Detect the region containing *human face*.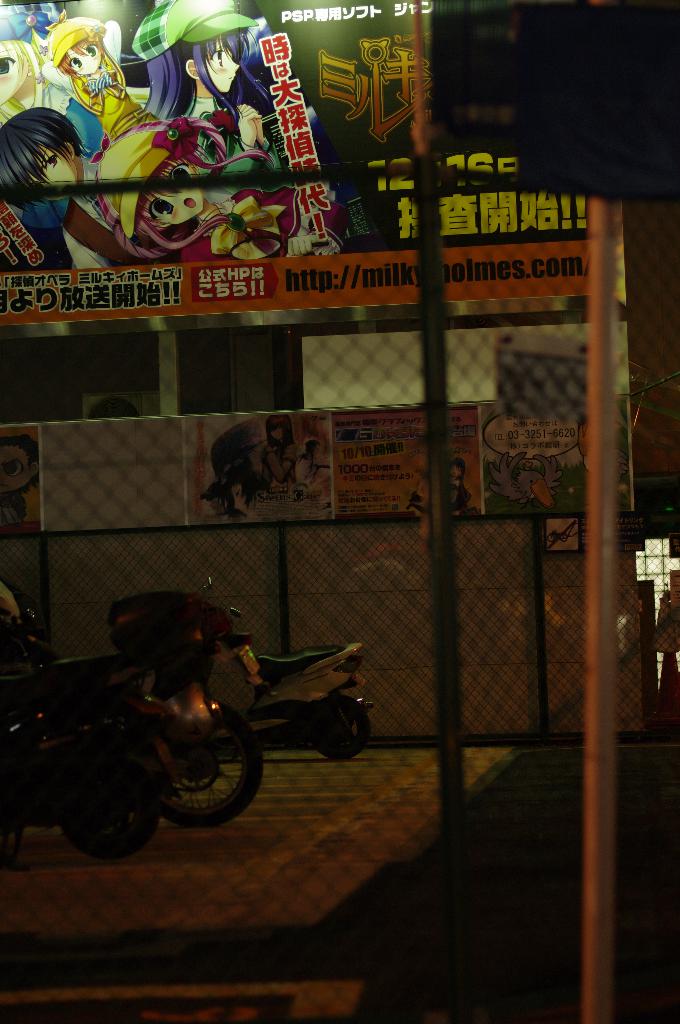
box(273, 427, 283, 438).
